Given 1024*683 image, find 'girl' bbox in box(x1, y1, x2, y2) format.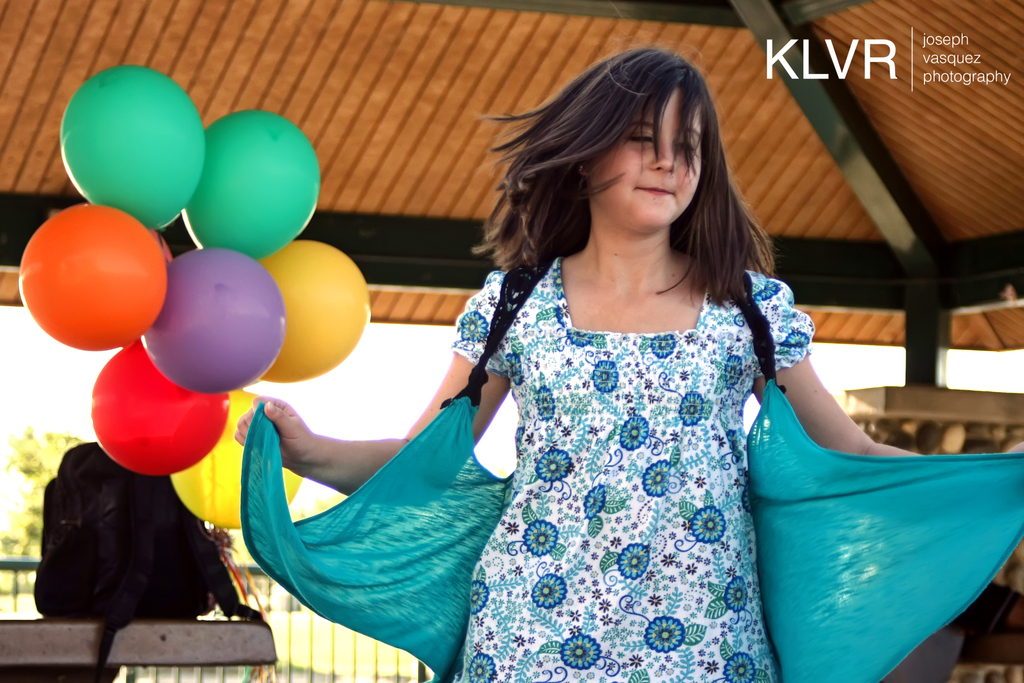
box(235, 43, 1023, 682).
